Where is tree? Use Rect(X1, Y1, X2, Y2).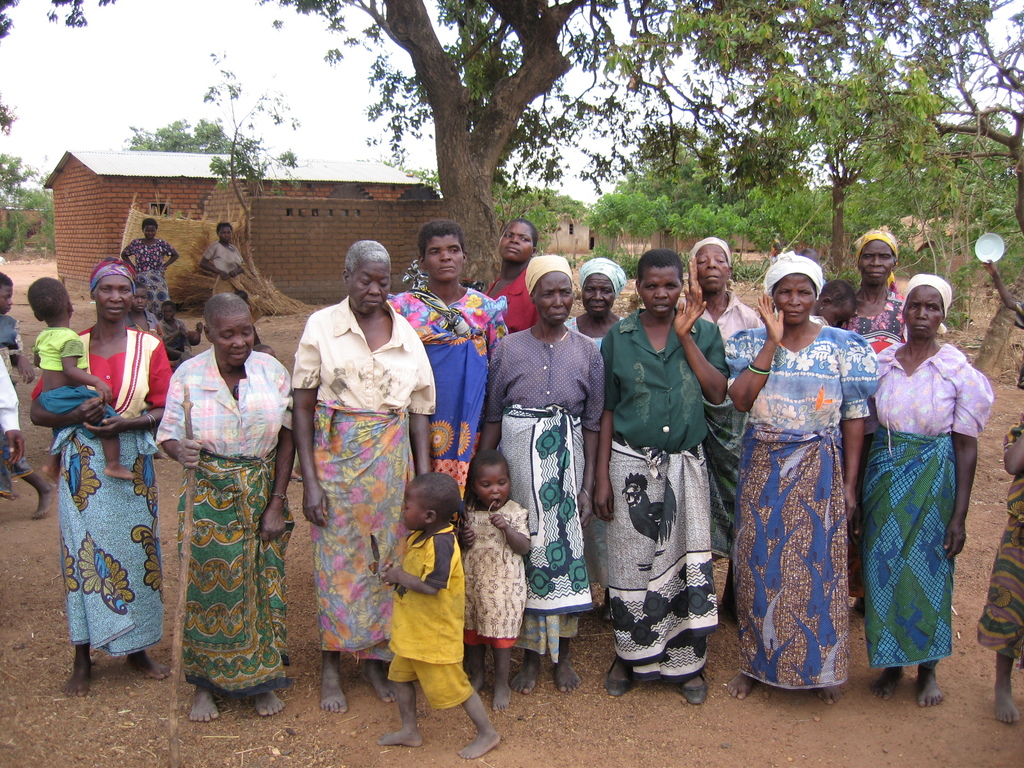
Rect(0, 97, 14, 136).
